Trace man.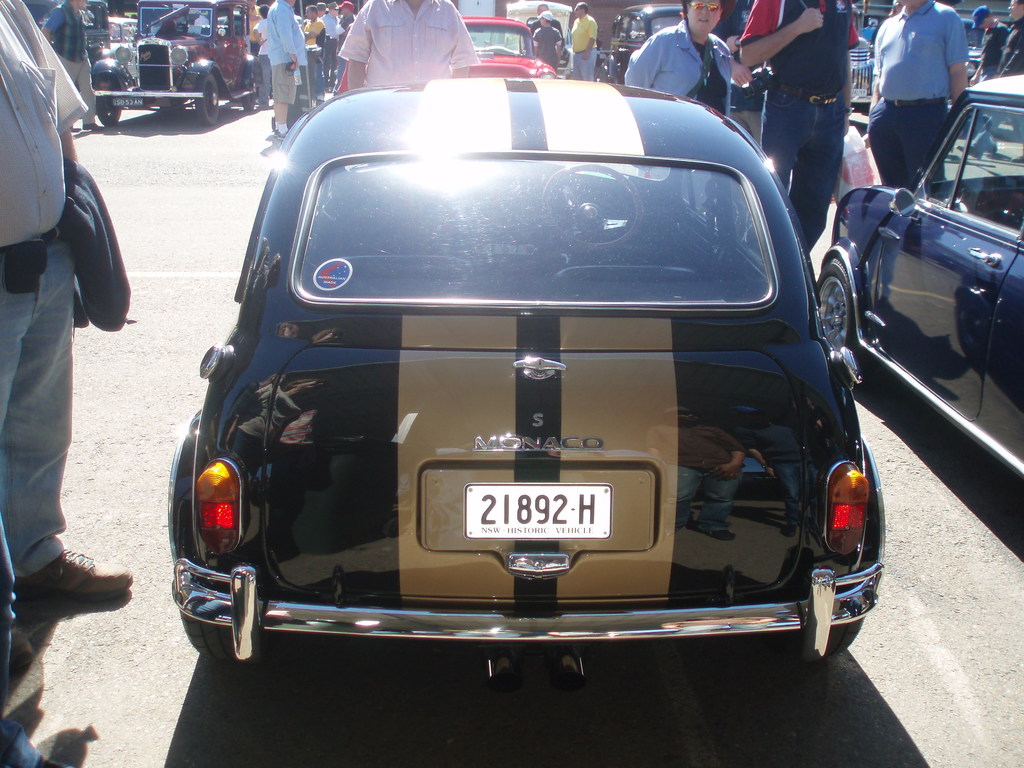
Traced to <bbox>989, 0, 1023, 81</bbox>.
